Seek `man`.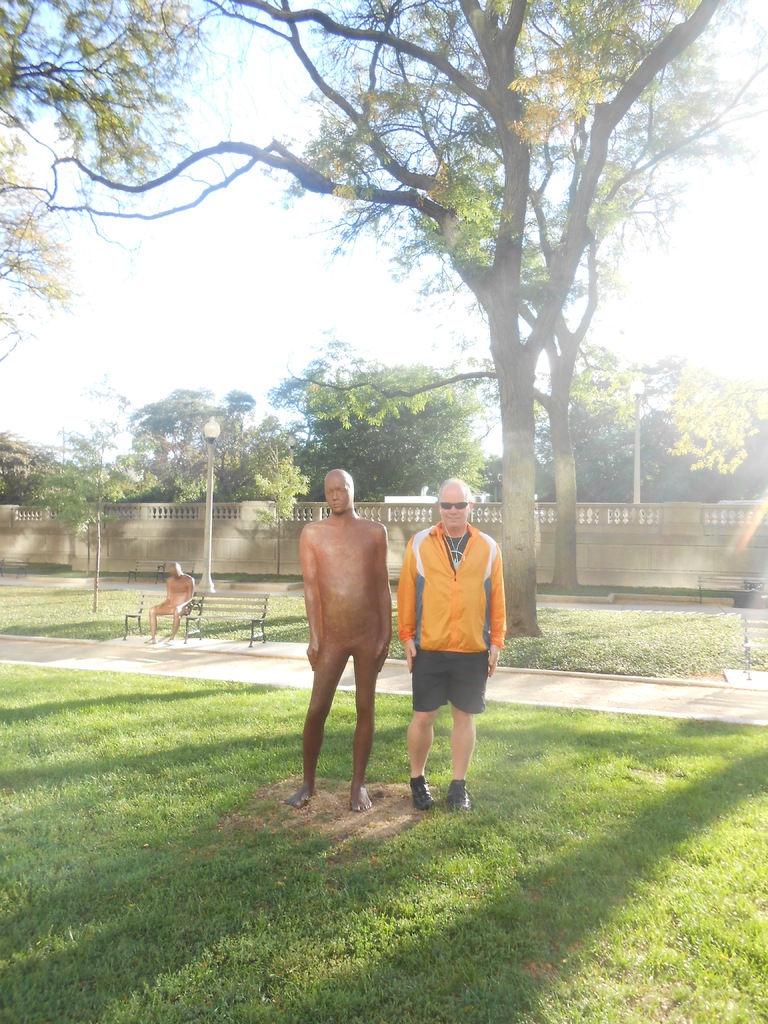
crop(396, 484, 509, 811).
